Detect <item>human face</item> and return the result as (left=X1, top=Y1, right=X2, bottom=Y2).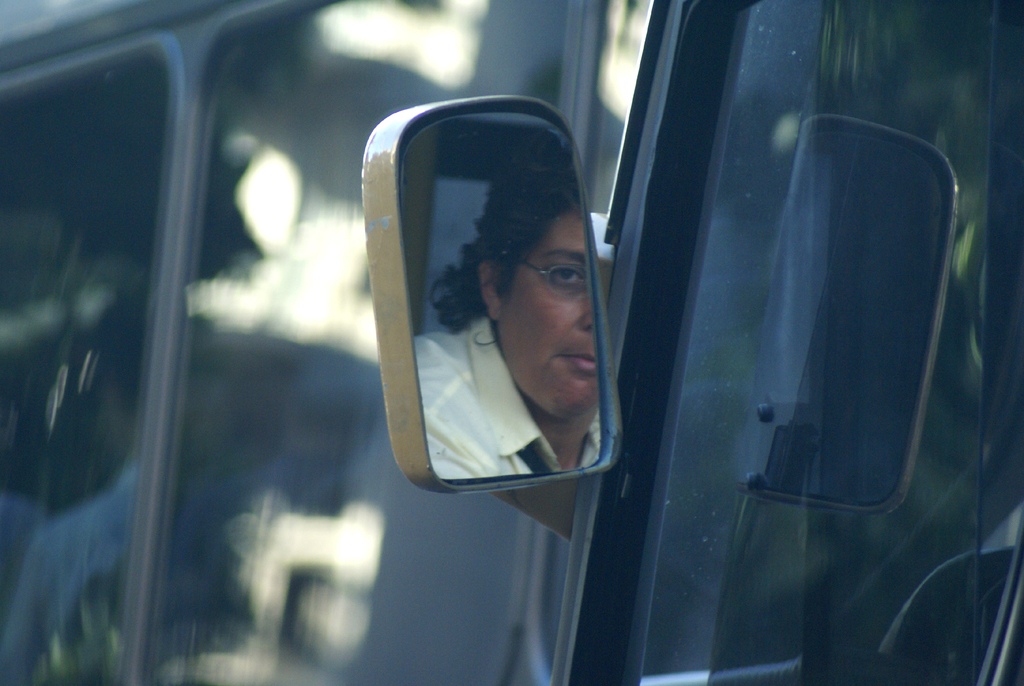
(left=498, top=211, right=599, bottom=421).
